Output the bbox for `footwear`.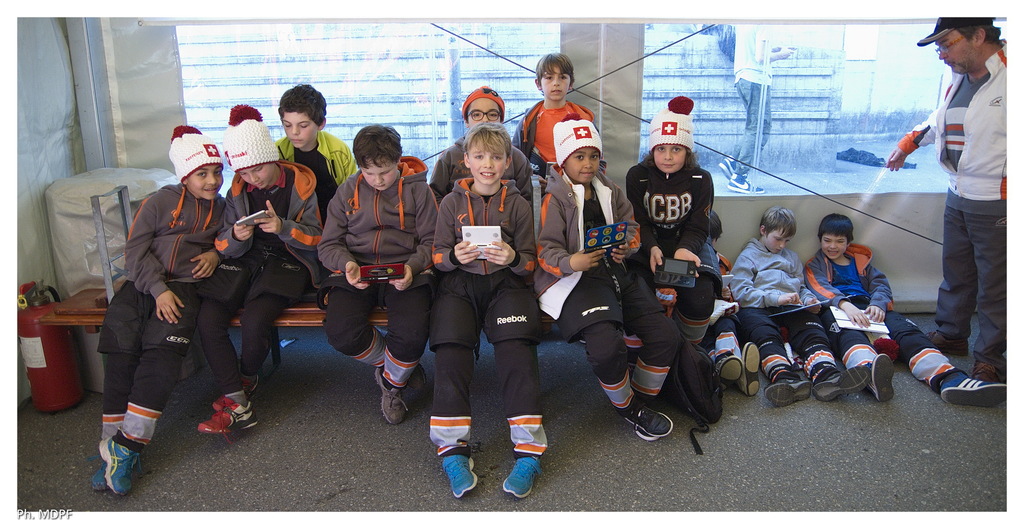
[813,364,871,403].
